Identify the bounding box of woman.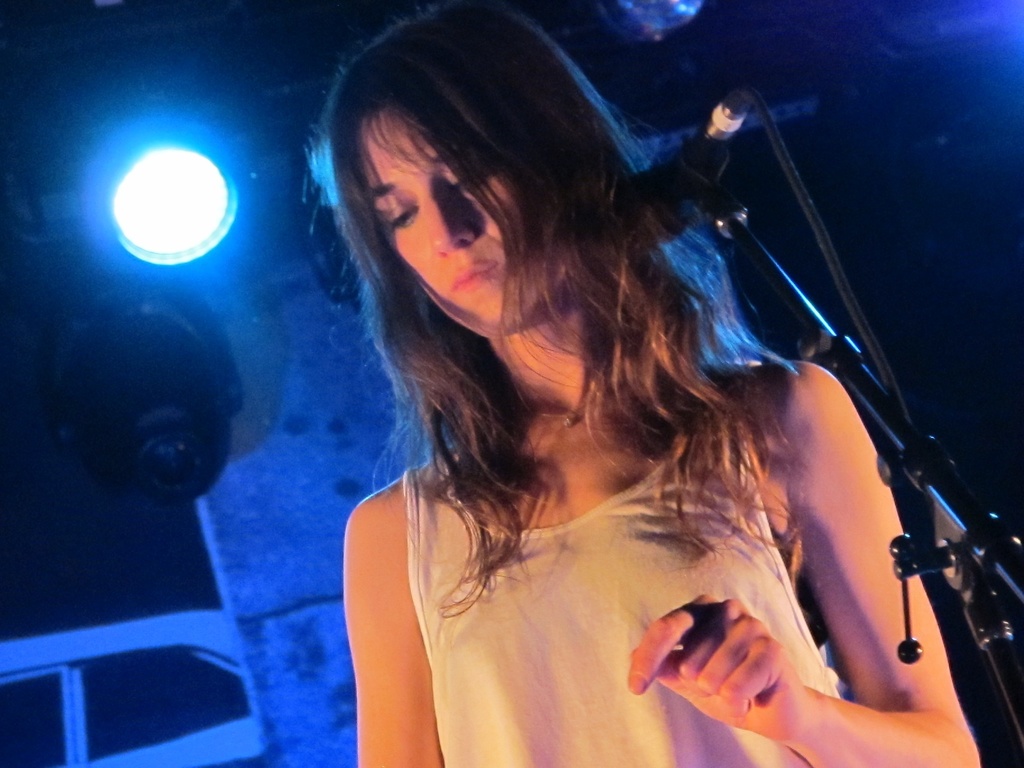
box=[279, 0, 943, 767].
